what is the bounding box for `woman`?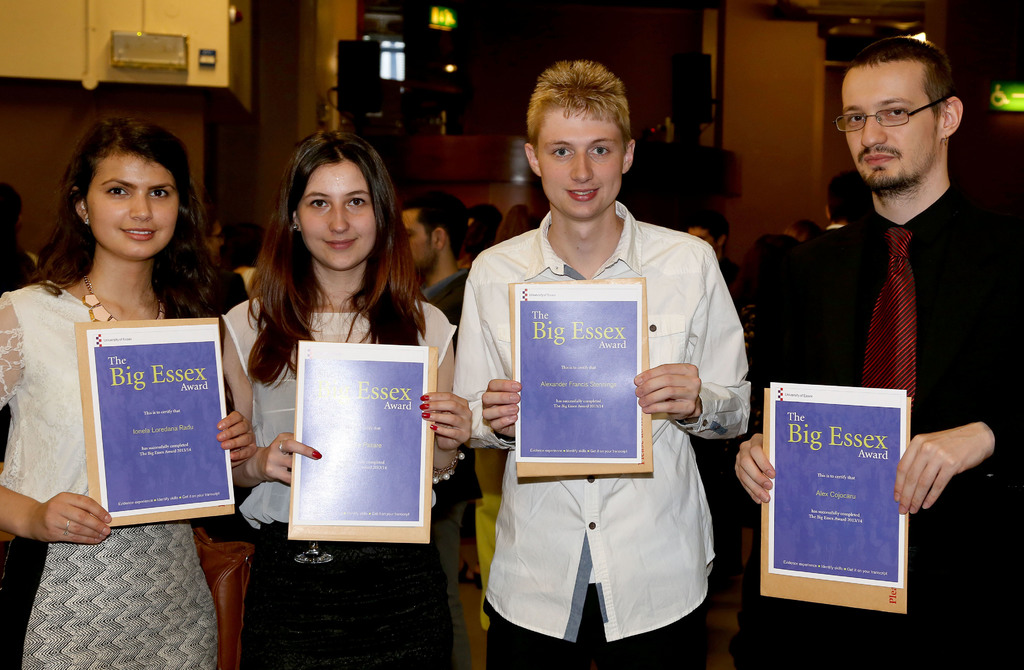
x1=218, y1=145, x2=447, y2=585.
